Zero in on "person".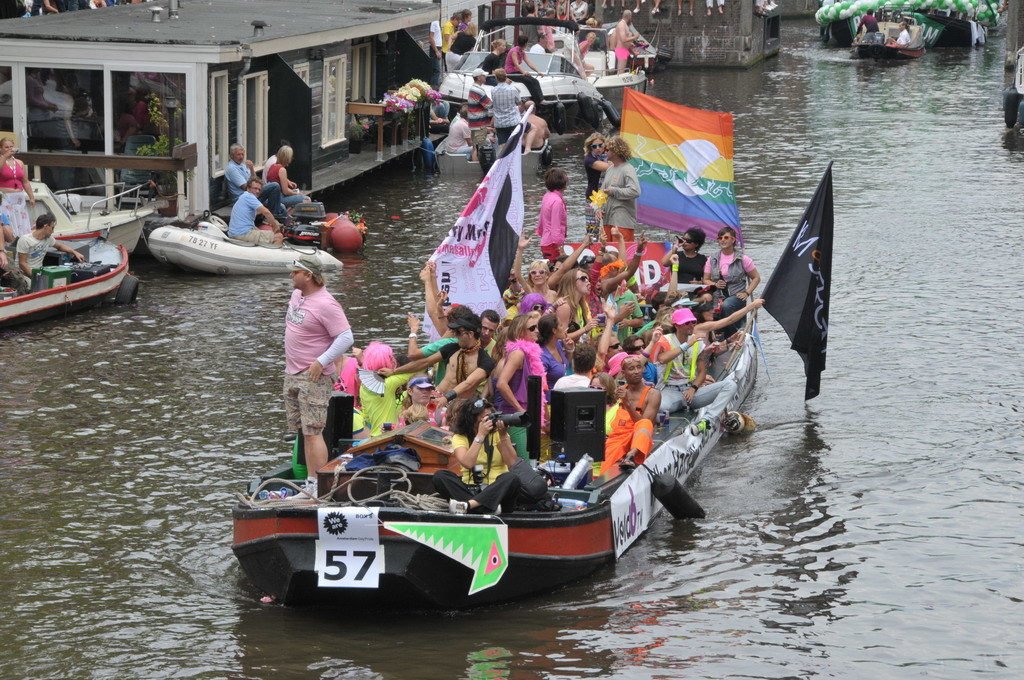
Zeroed in: pyautogui.locateOnScreen(517, 101, 551, 152).
